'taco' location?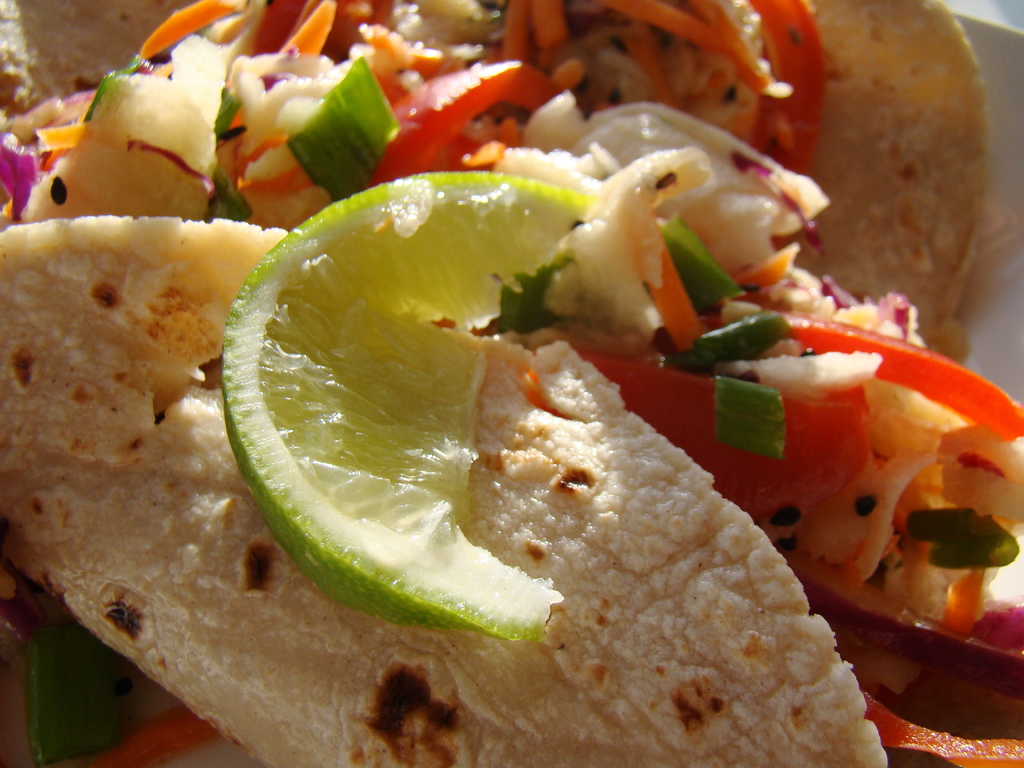
[x1=0, y1=0, x2=1023, y2=767]
